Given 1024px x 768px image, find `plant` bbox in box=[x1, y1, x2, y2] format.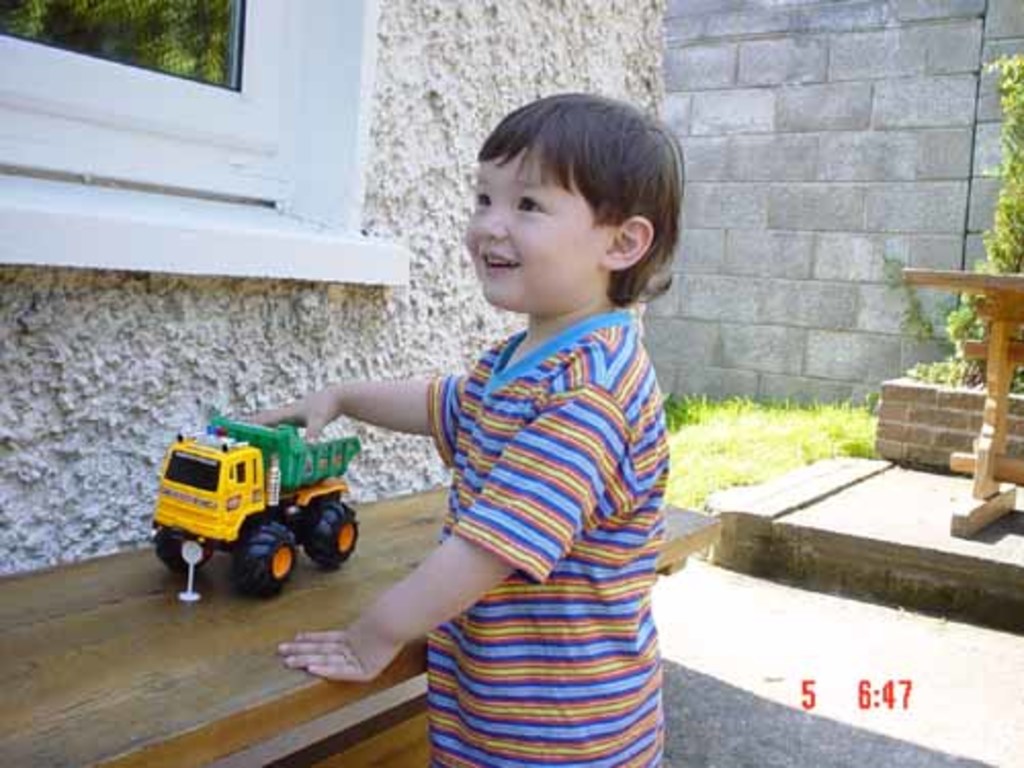
box=[907, 51, 1022, 401].
